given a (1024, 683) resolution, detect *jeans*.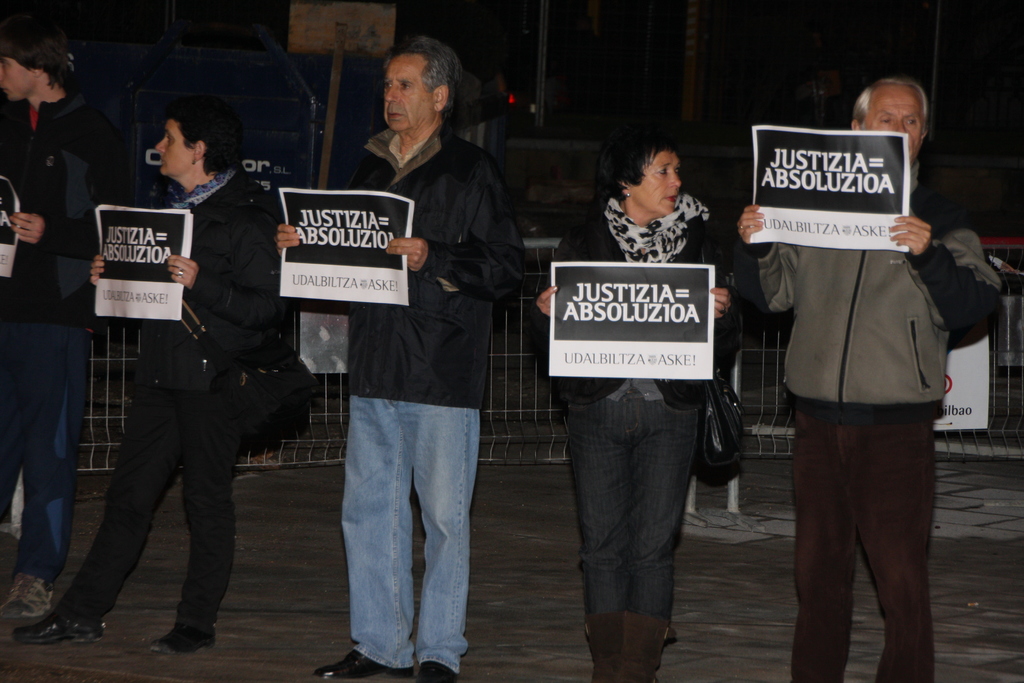
{"x1": 0, "y1": 323, "x2": 89, "y2": 589}.
